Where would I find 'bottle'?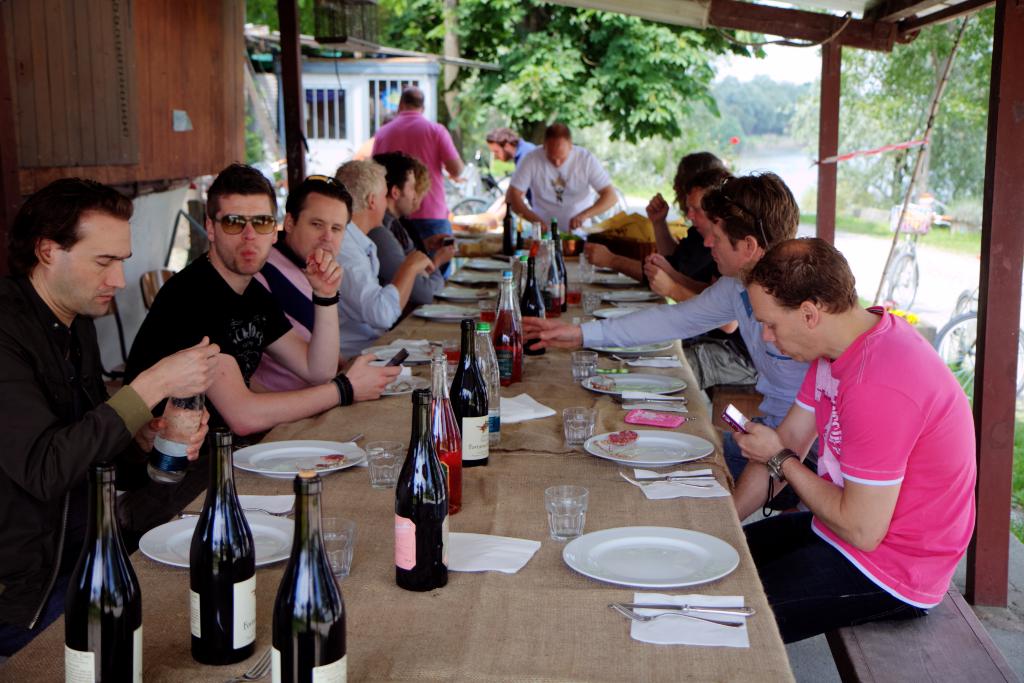
At locate(186, 416, 278, 671).
